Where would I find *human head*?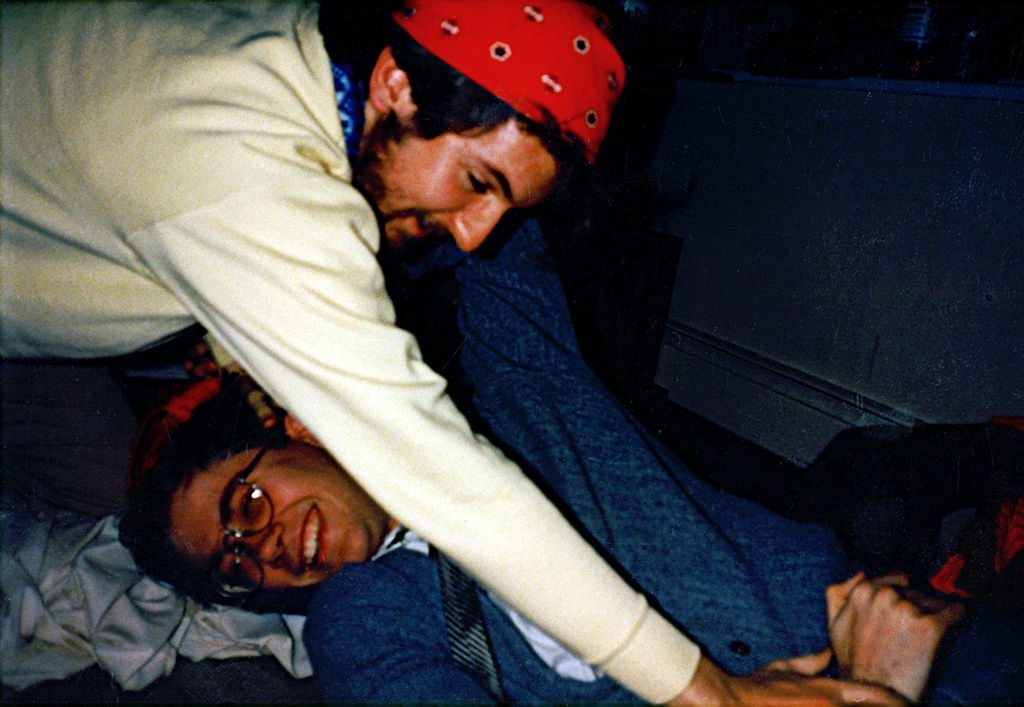
At {"x1": 139, "y1": 401, "x2": 387, "y2": 610}.
